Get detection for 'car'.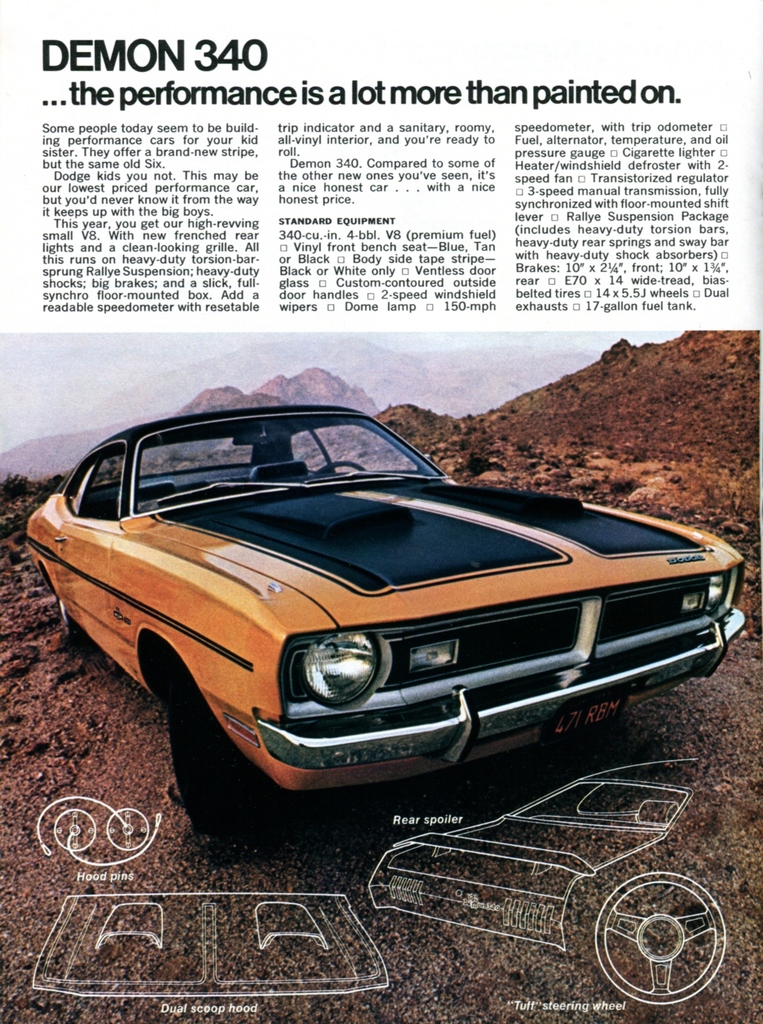
Detection: region(21, 404, 744, 860).
